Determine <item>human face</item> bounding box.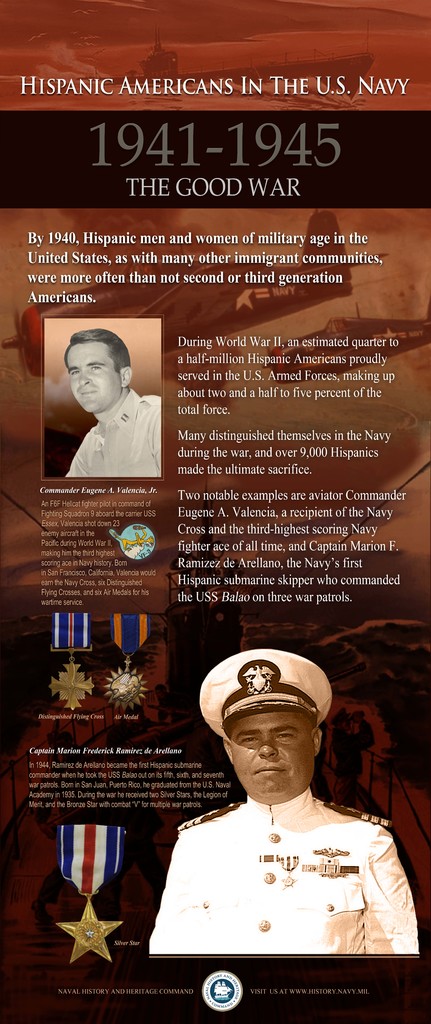
Determined: (63, 337, 123, 412).
